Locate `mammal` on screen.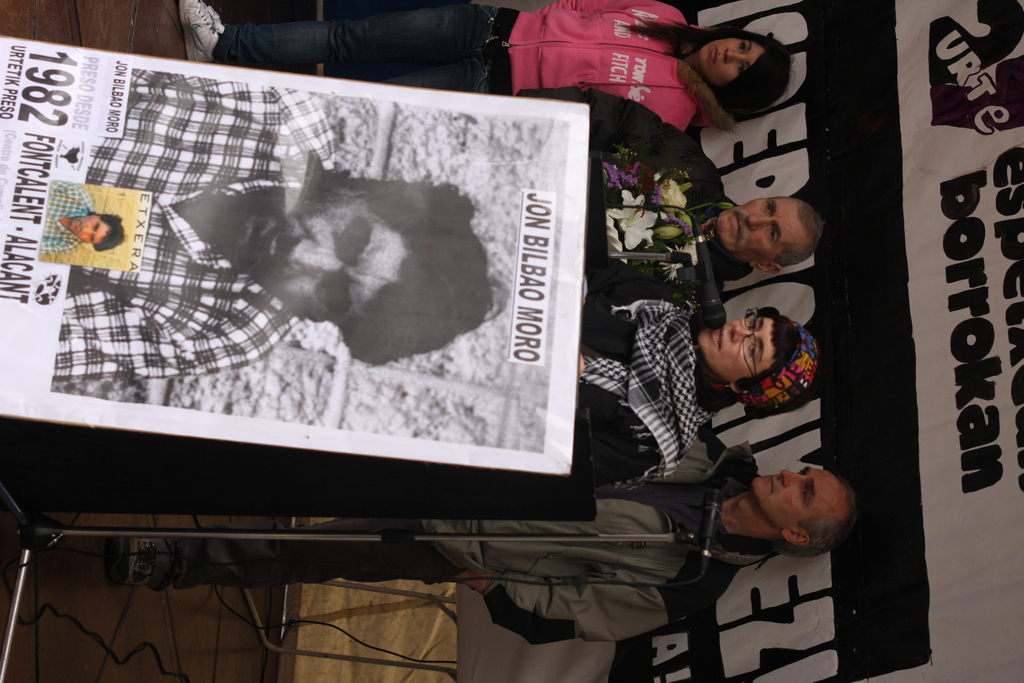
On screen at bbox=(59, 76, 499, 369).
